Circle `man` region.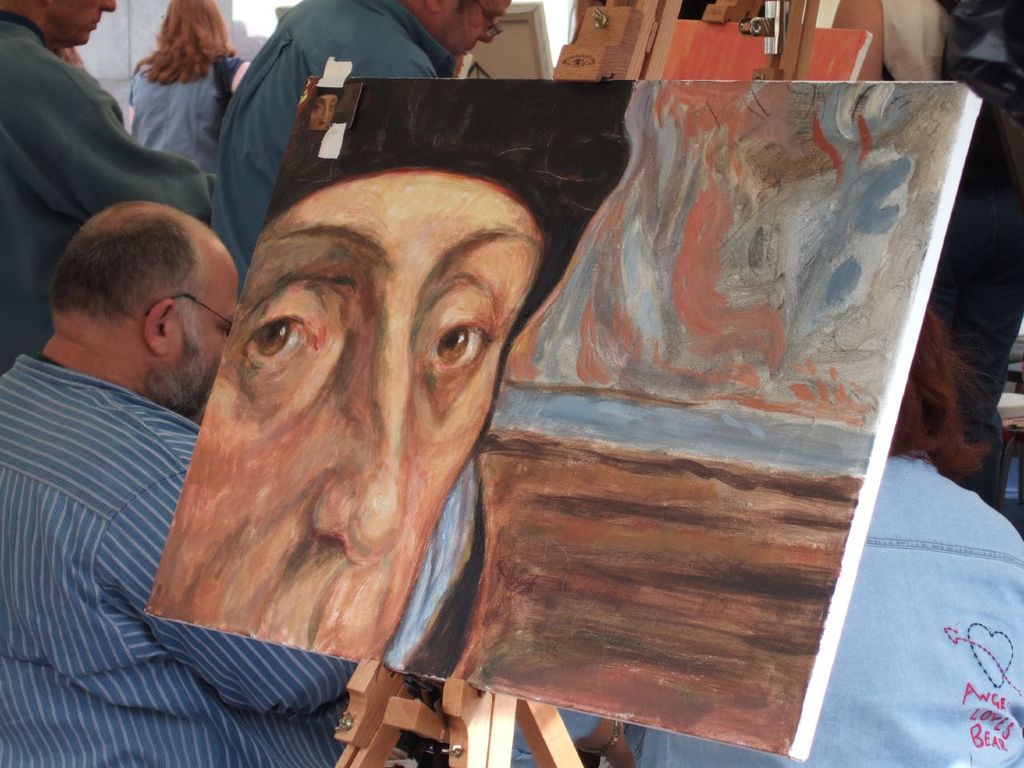
Region: bbox=(0, 198, 359, 767).
